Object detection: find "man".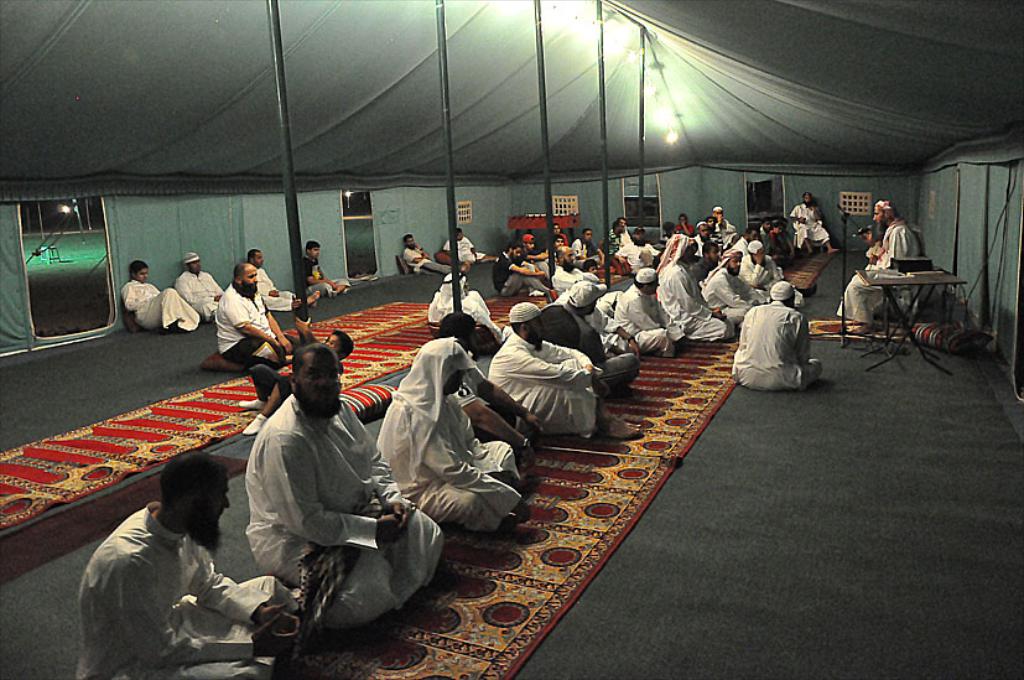
{"x1": 615, "y1": 219, "x2": 636, "y2": 265}.
